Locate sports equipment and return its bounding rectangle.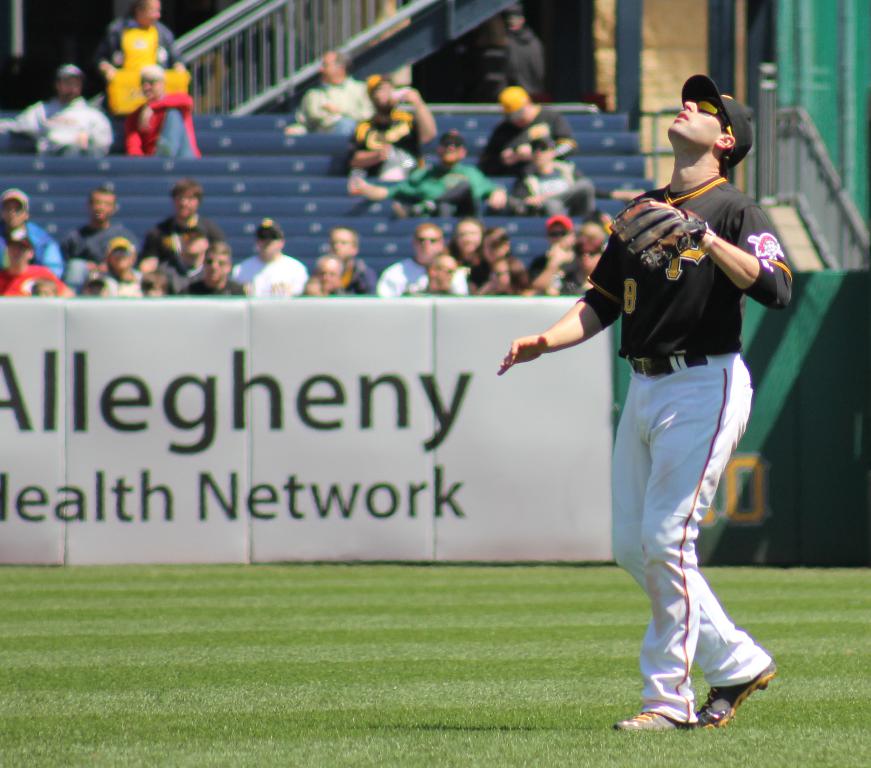
left=602, top=197, right=700, bottom=270.
